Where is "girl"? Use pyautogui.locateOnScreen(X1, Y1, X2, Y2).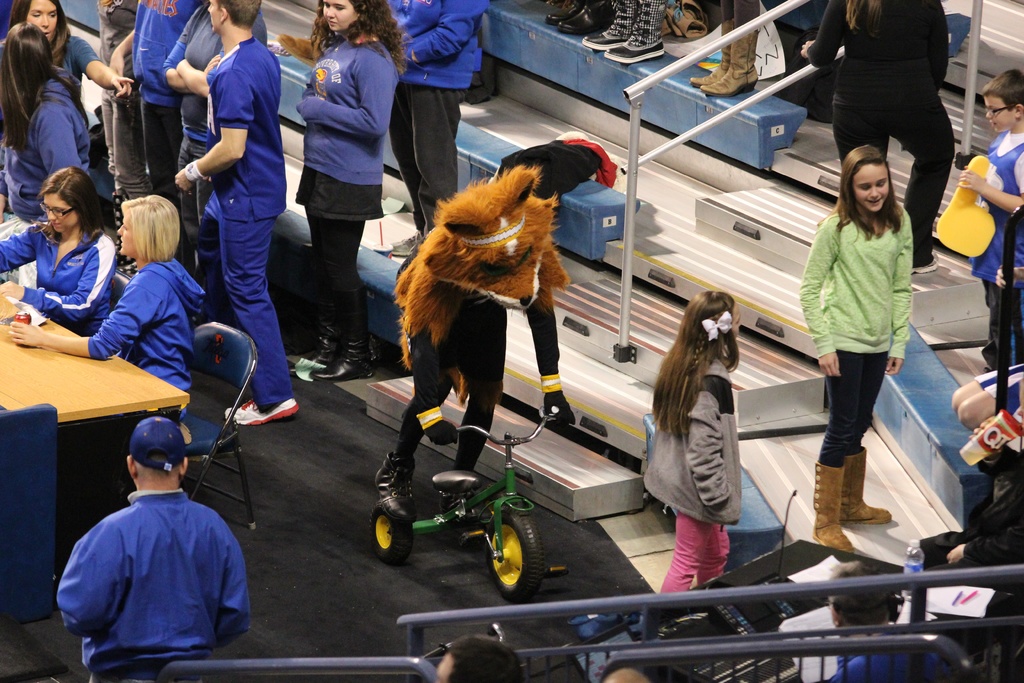
pyautogui.locateOnScreen(1, 22, 90, 226).
